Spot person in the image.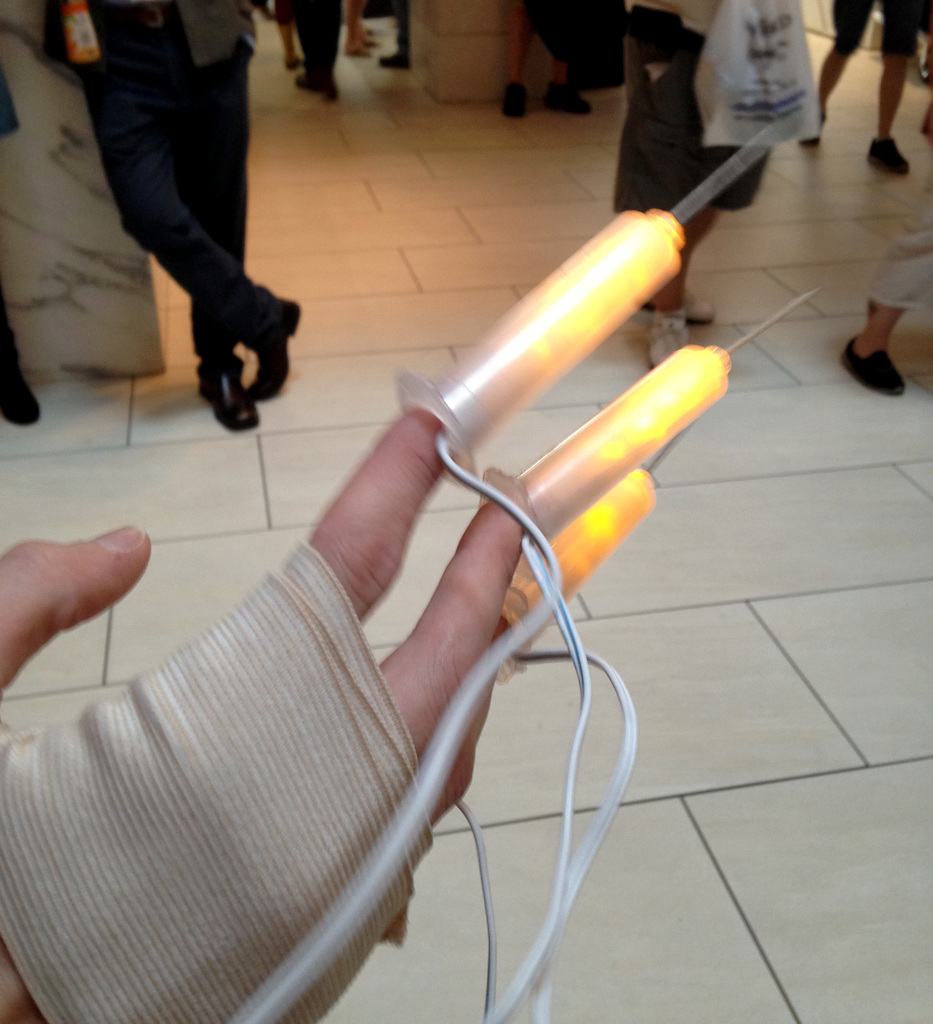
person found at box(44, 0, 310, 433).
